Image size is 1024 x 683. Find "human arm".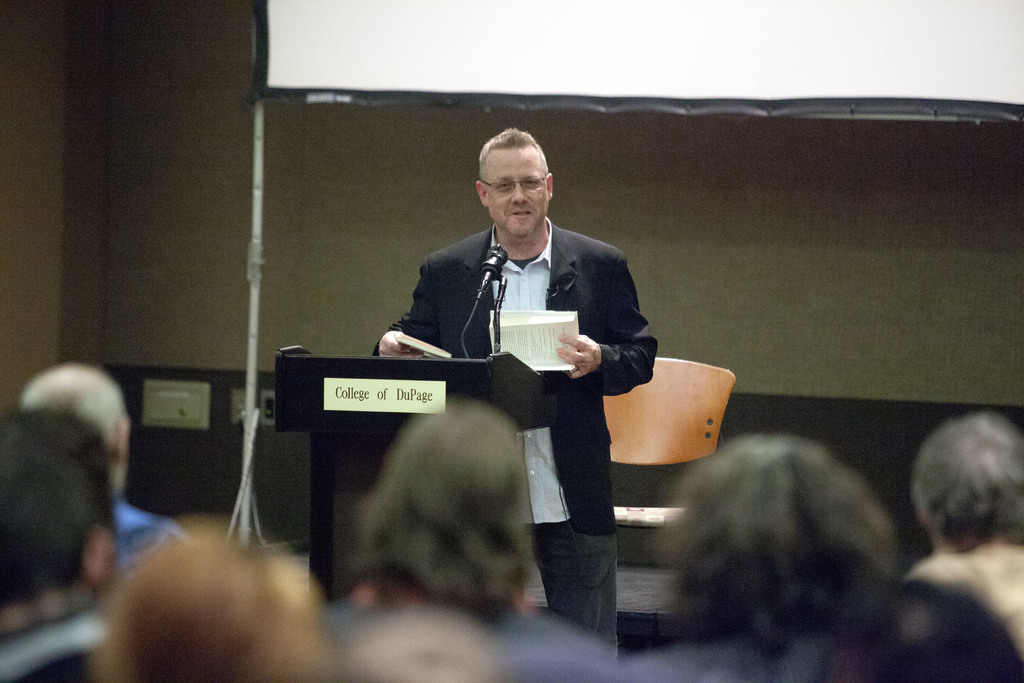
box=[147, 524, 202, 565].
